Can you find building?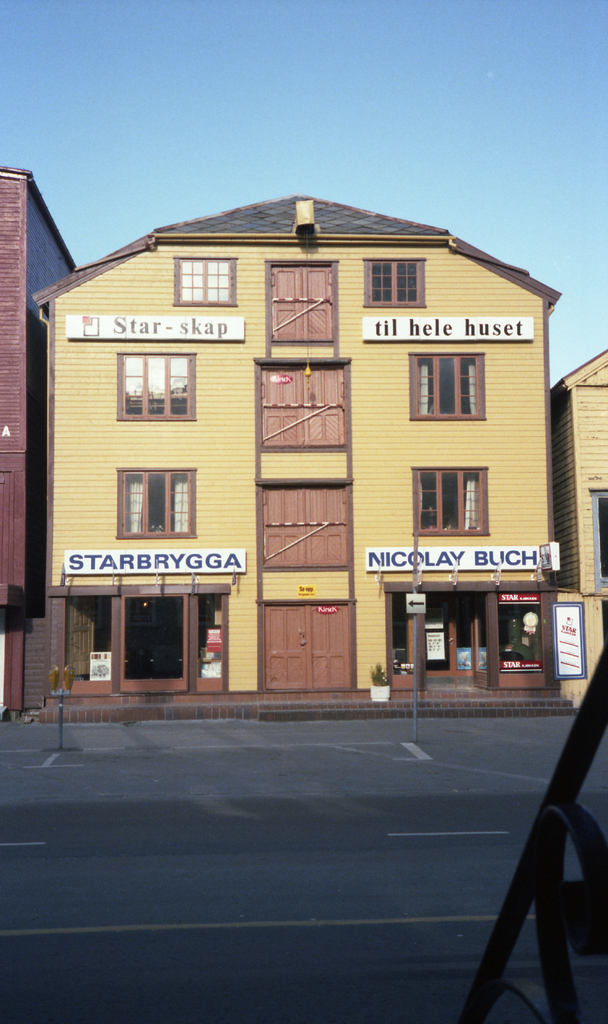
Yes, bounding box: bbox(0, 165, 74, 711).
